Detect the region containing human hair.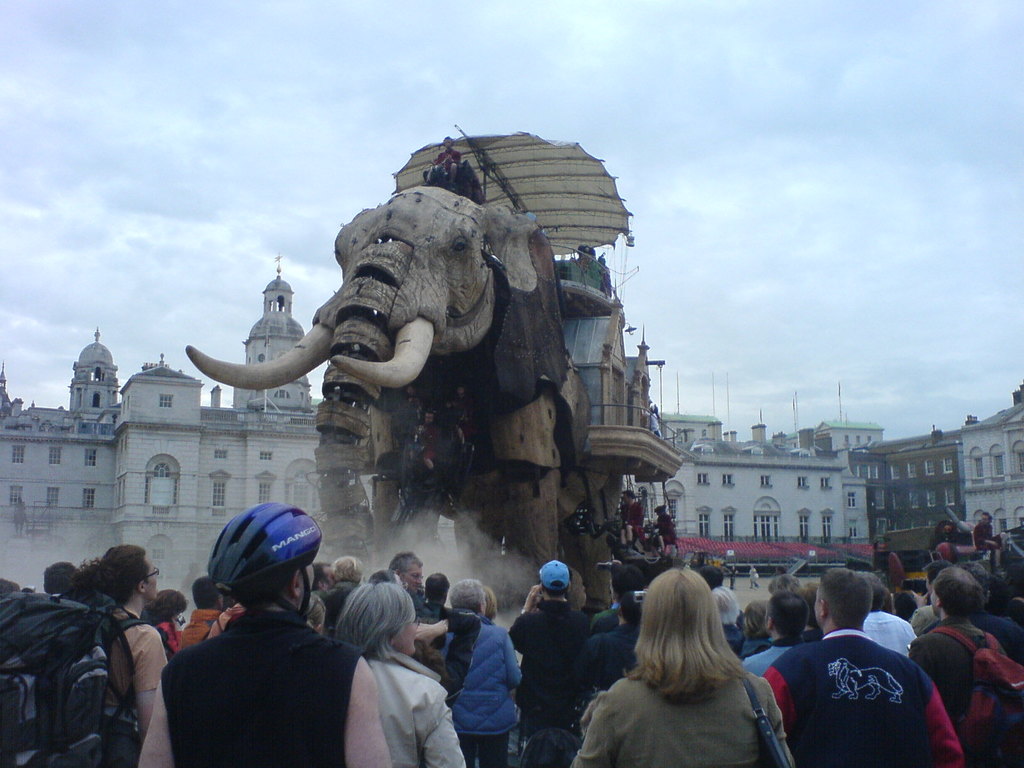
{"x1": 544, "y1": 582, "x2": 570, "y2": 601}.
